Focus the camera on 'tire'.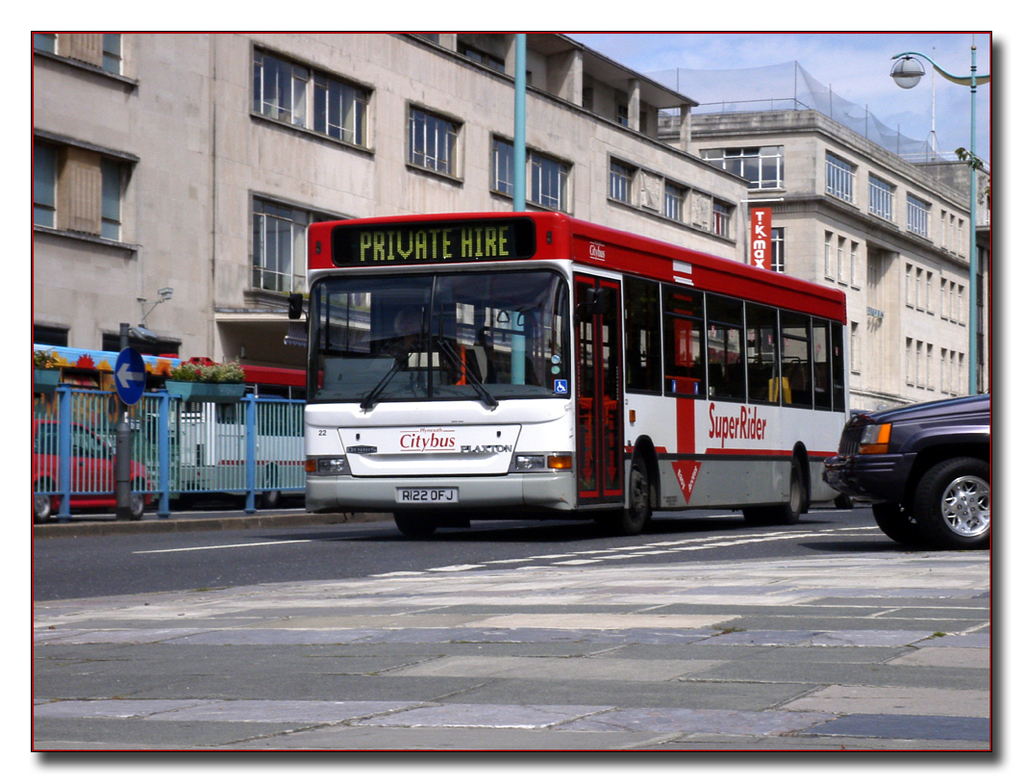
Focus region: BBox(394, 510, 438, 540).
